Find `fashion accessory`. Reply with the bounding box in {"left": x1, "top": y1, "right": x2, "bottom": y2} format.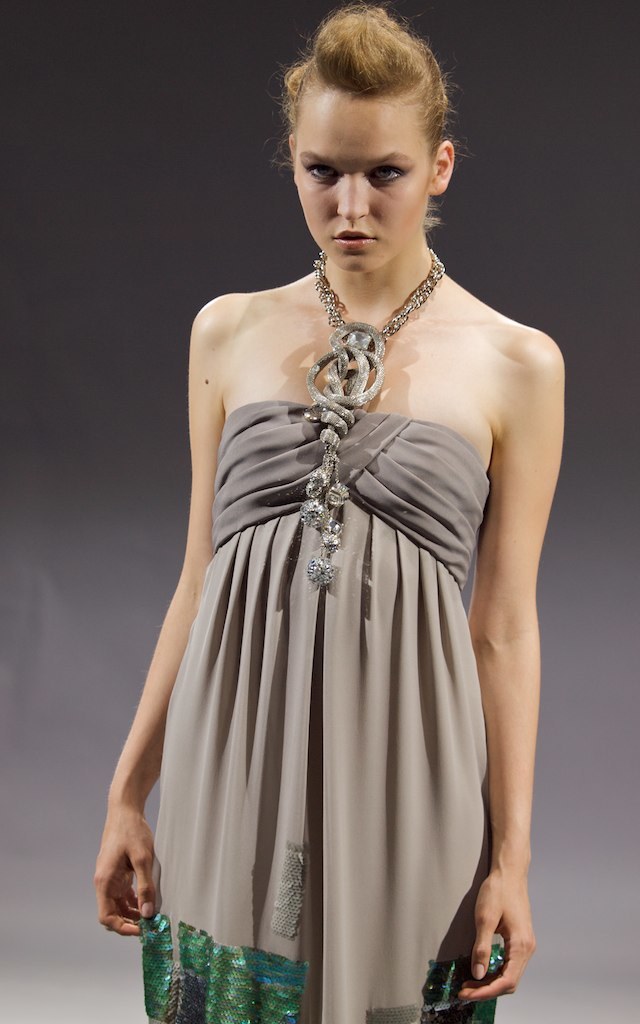
{"left": 299, "top": 245, "right": 446, "bottom": 588}.
